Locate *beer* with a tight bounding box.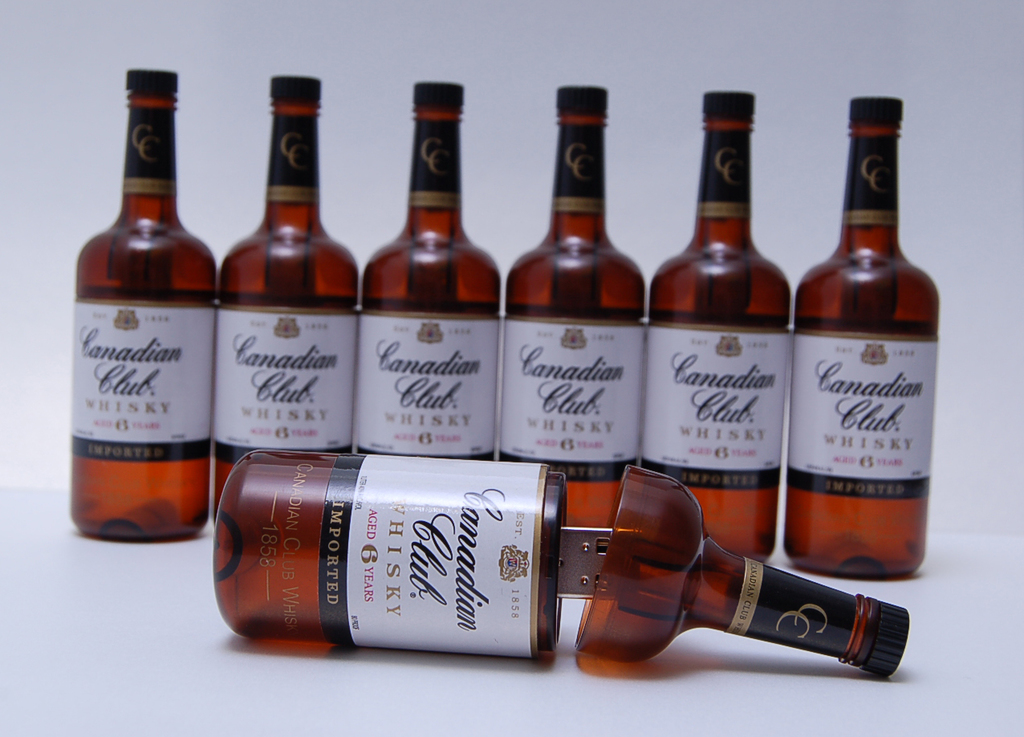
Rect(502, 86, 652, 523).
